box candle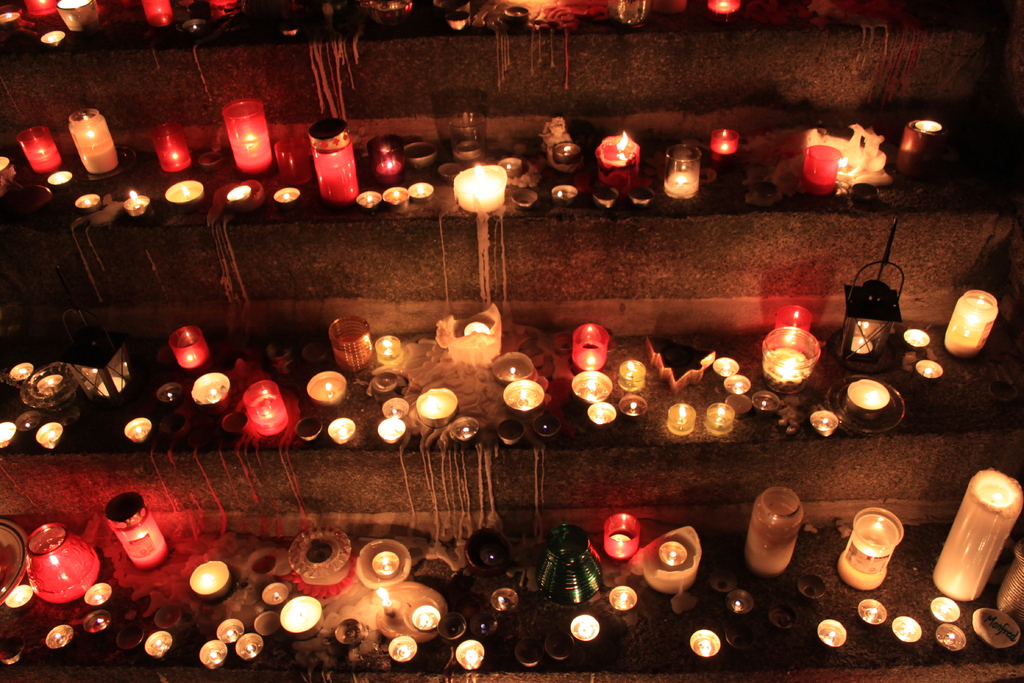
select_region(553, 187, 576, 204)
